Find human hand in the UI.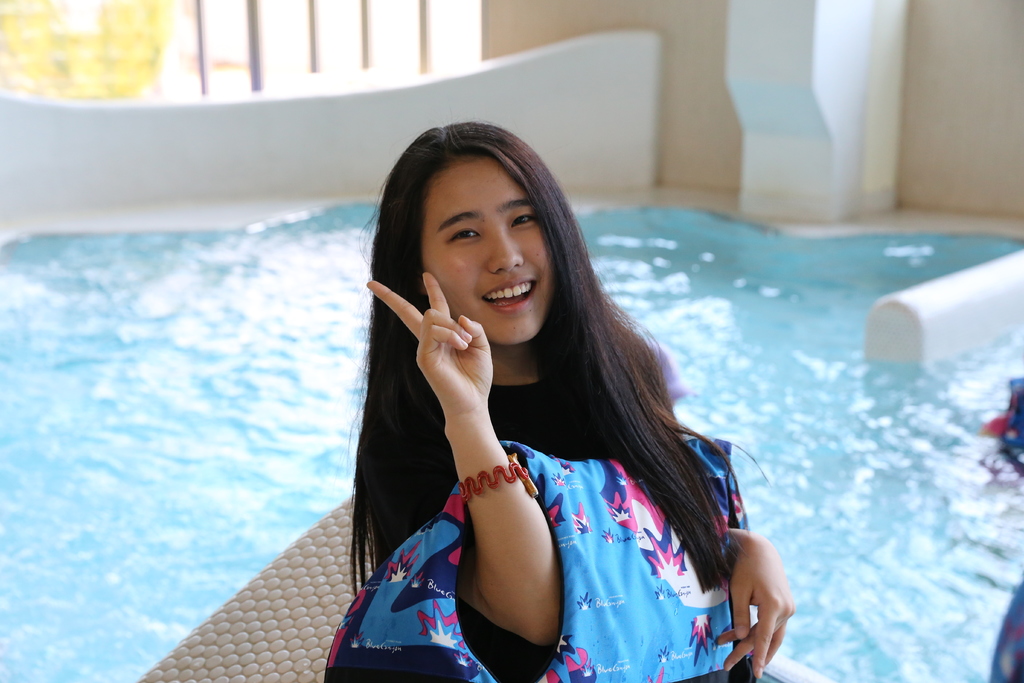
UI element at rect(736, 537, 799, 666).
